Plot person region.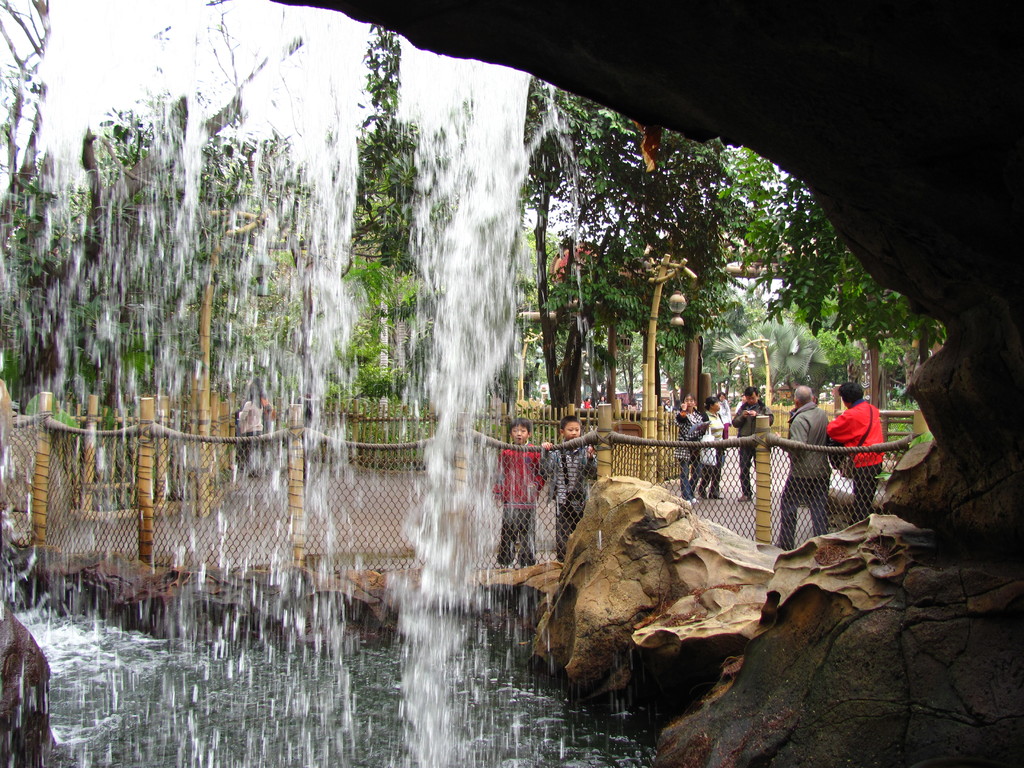
Plotted at {"left": 487, "top": 405, "right": 545, "bottom": 565}.
